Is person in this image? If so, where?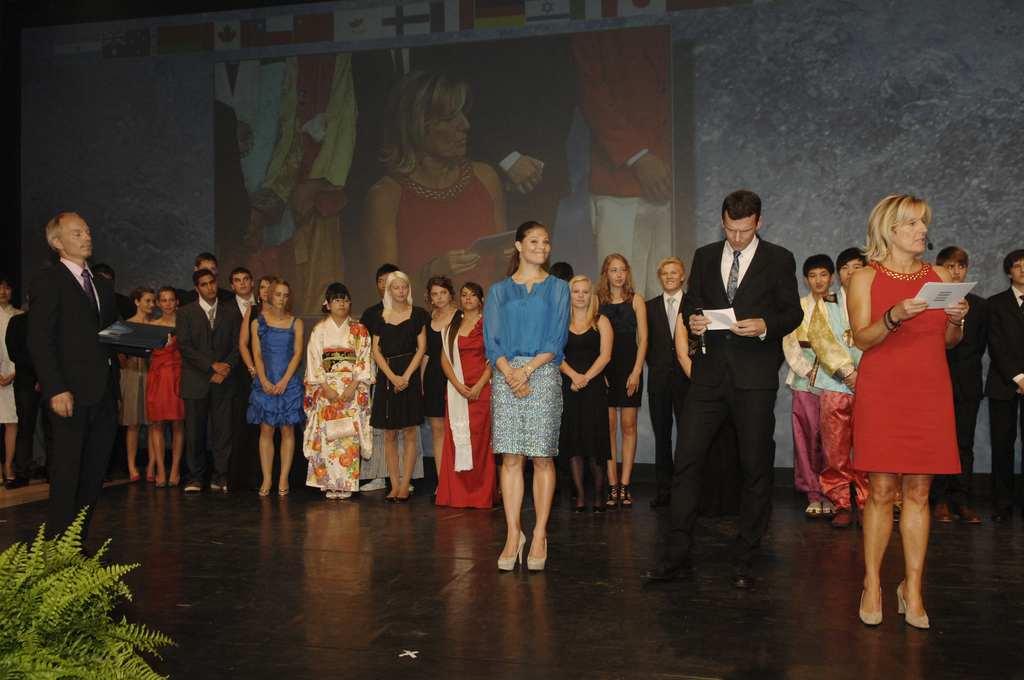
Yes, at 783,255,853,505.
